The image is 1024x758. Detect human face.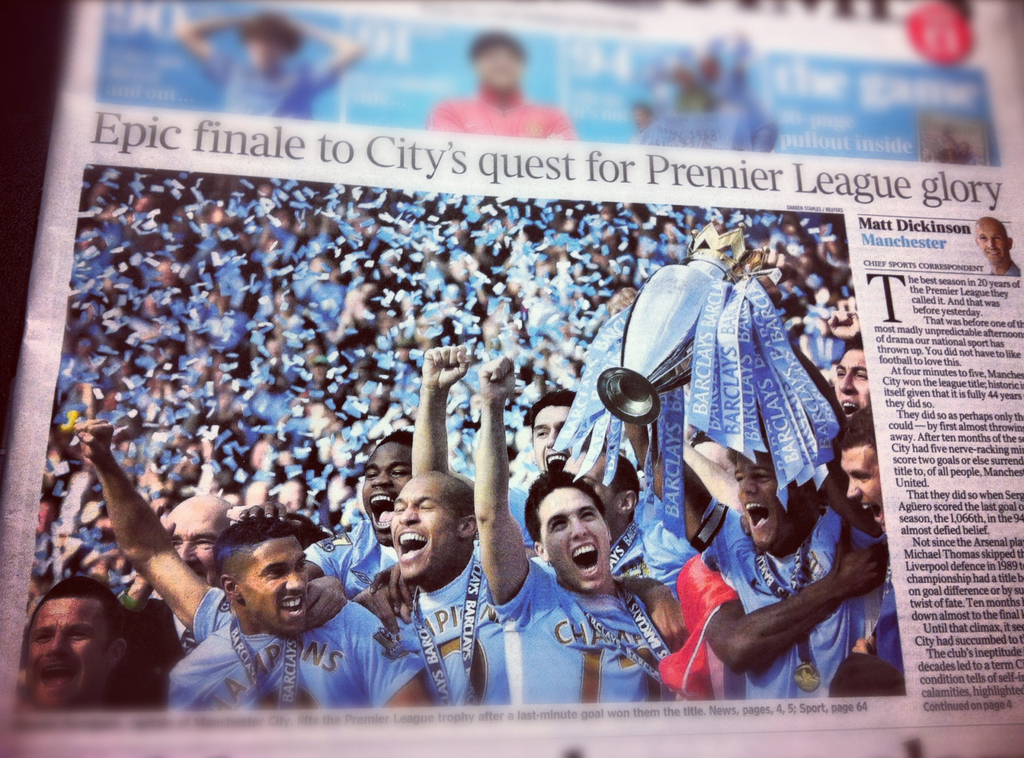
Detection: [left=572, top=462, right=627, bottom=527].
